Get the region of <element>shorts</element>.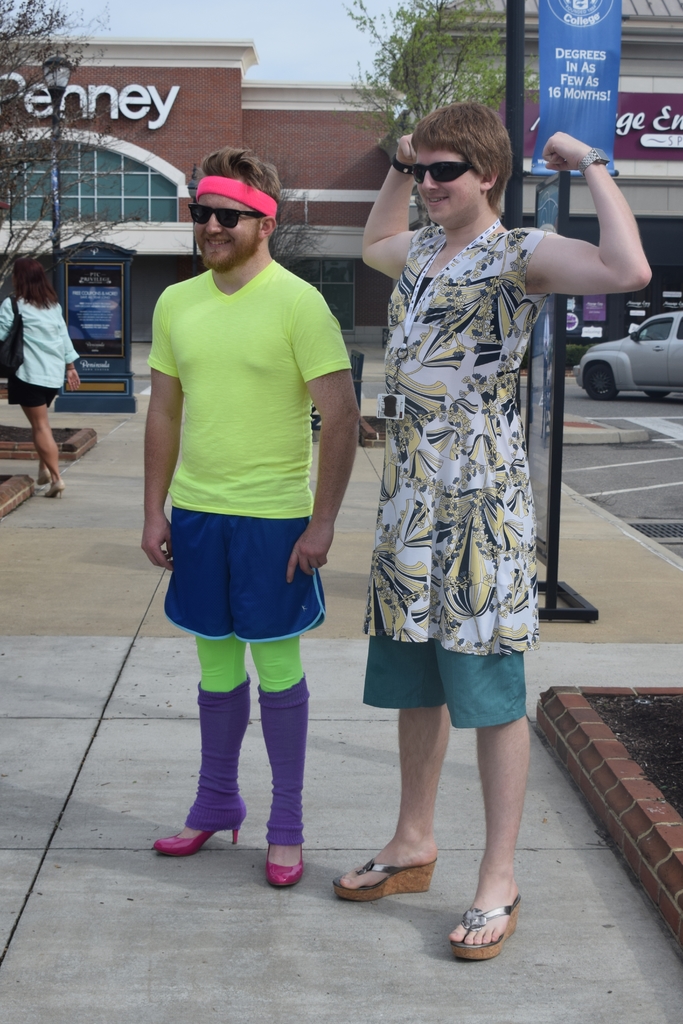
165 518 333 636.
